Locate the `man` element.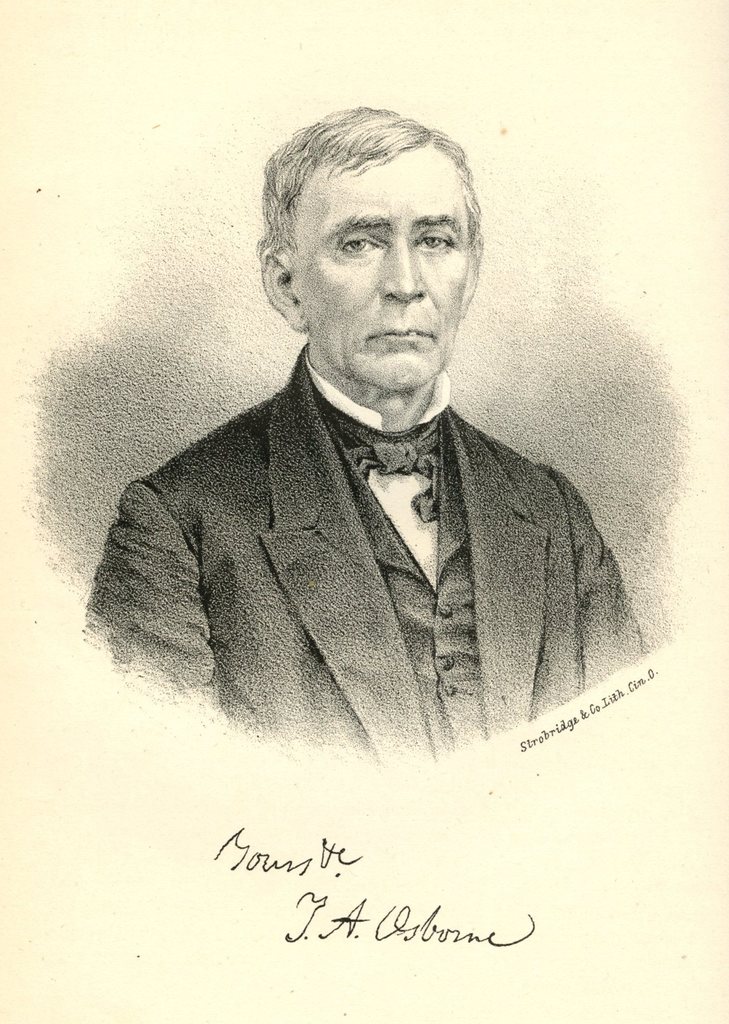
Element bbox: BBox(66, 132, 671, 810).
